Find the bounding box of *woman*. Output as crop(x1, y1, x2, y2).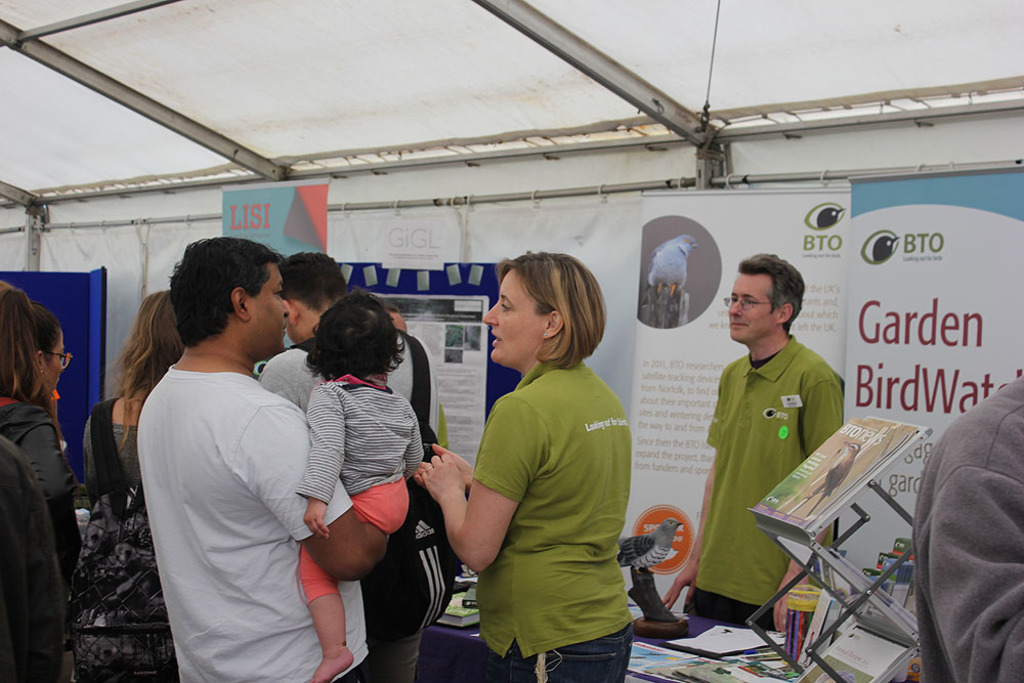
crop(439, 252, 653, 682).
